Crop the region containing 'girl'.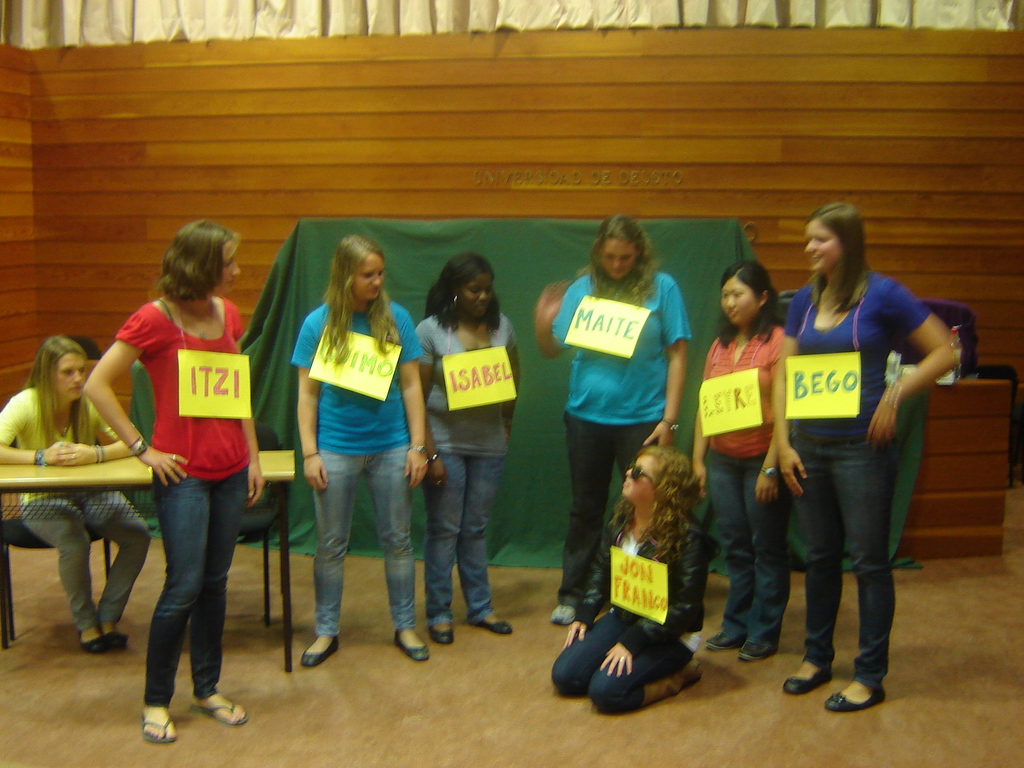
Crop region: [x1=538, y1=213, x2=690, y2=623].
